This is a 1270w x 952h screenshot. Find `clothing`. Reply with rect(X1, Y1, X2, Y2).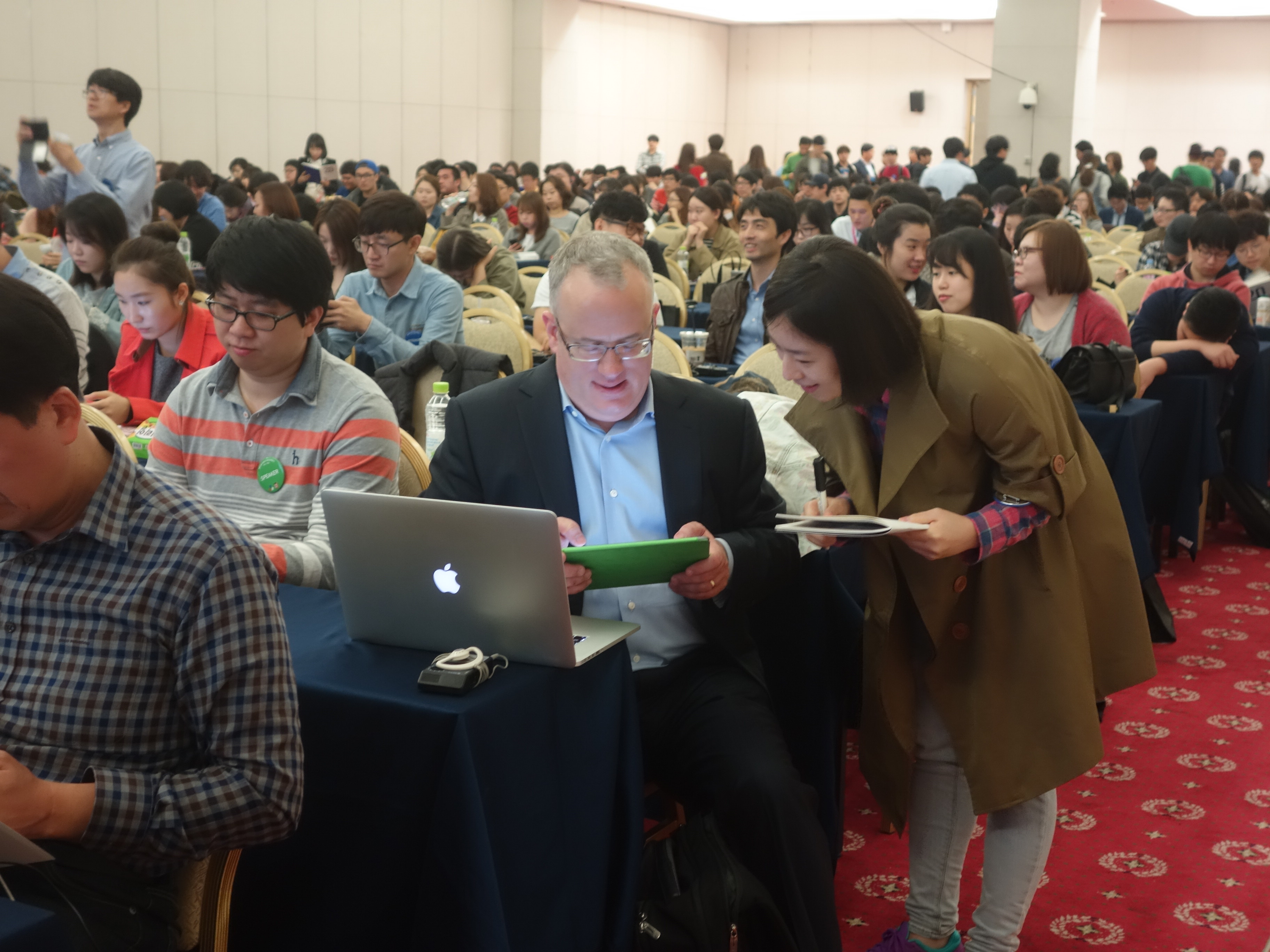
rect(341, 53, 355, 66).
